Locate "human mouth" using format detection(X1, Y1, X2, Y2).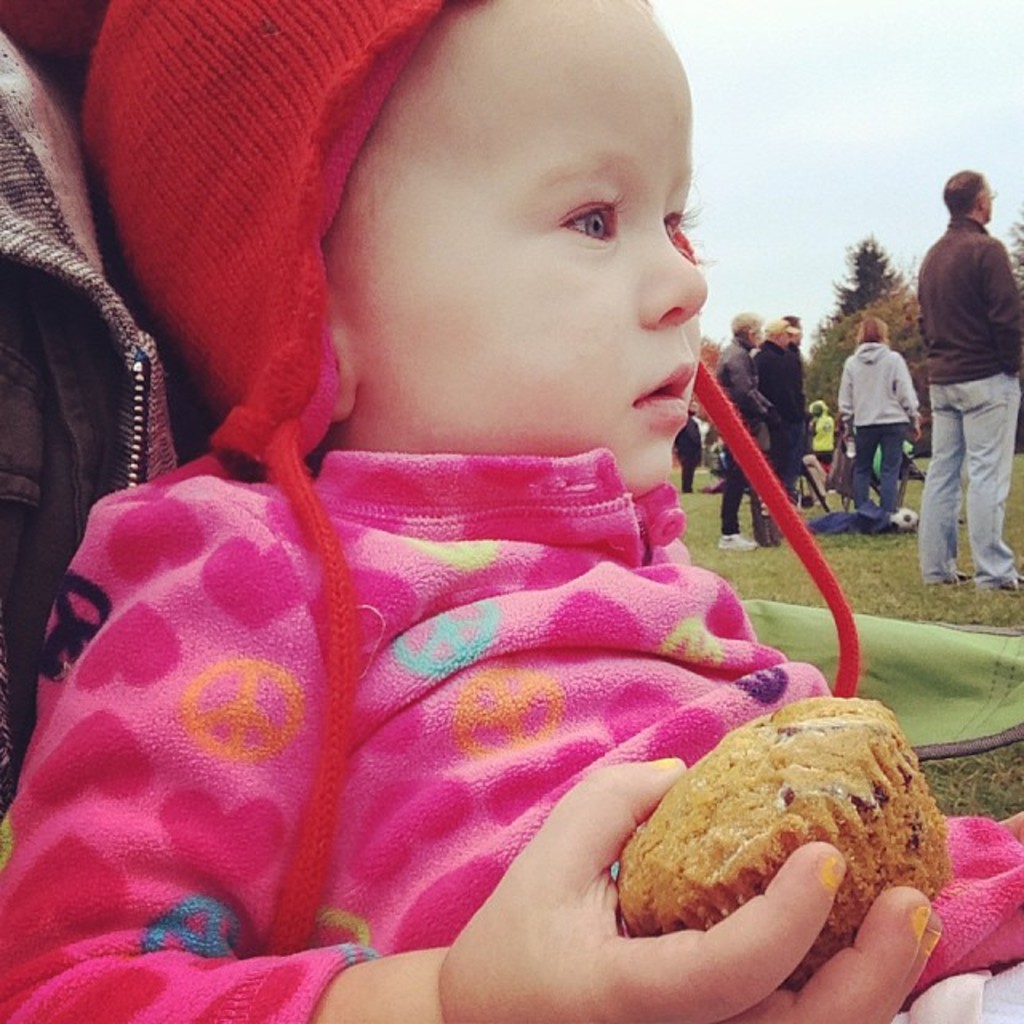
detection(630, 350, 694, 426).
